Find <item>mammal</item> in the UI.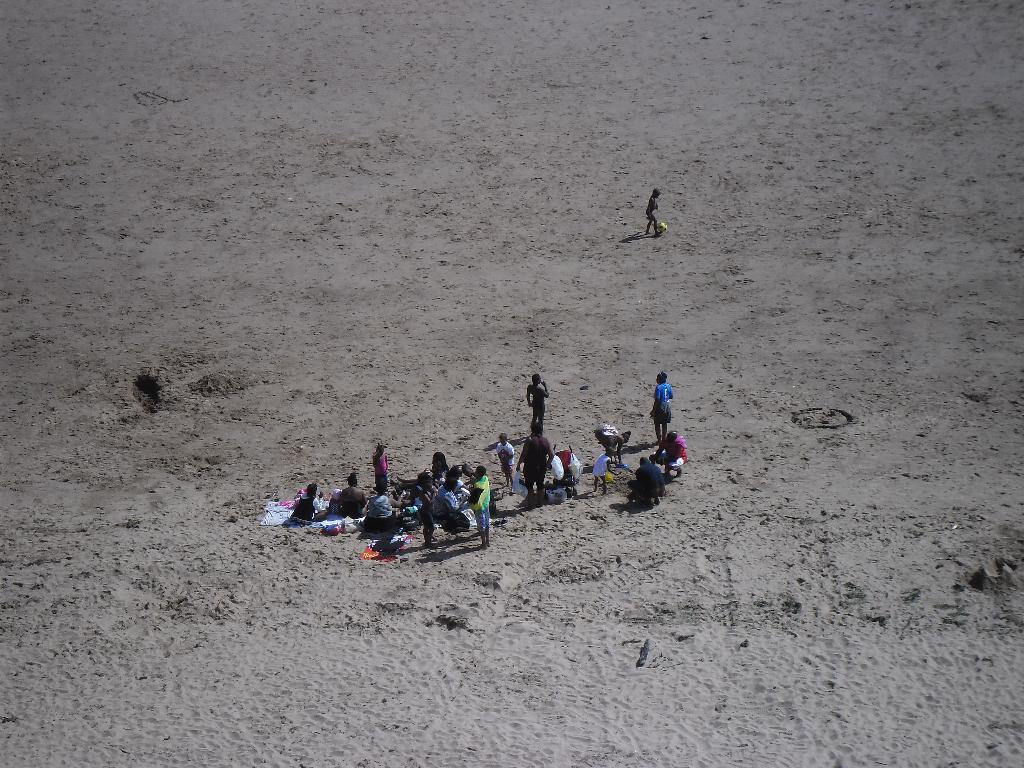
UI element at x1=415, y1=469, x2=440, y2=547.
